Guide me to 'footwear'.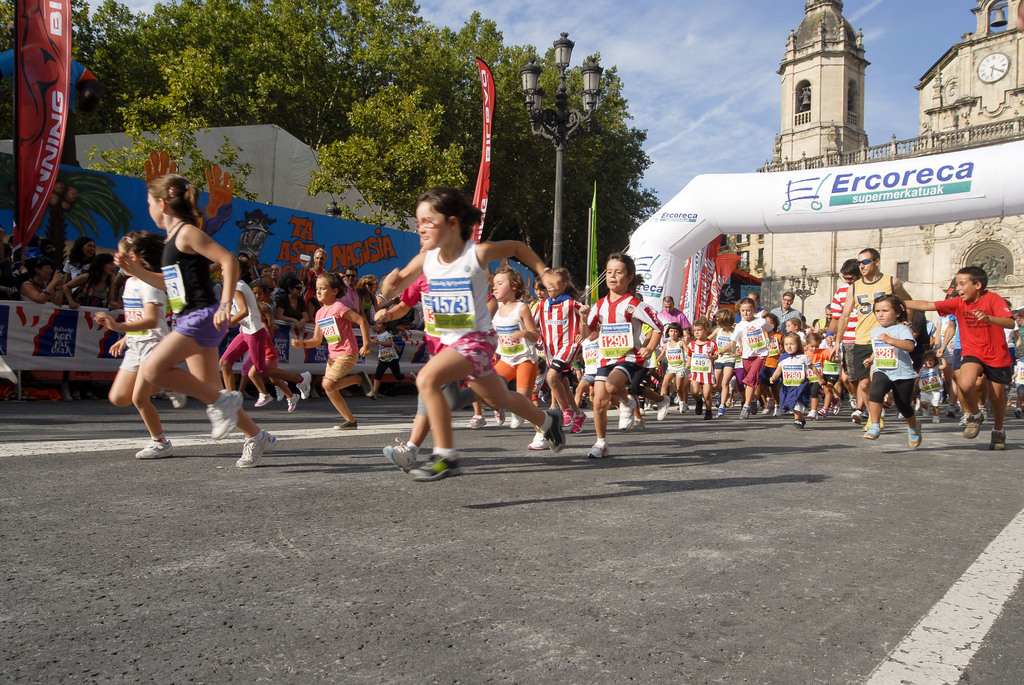
Guidance: select_region(167, 390, 187, 408).
